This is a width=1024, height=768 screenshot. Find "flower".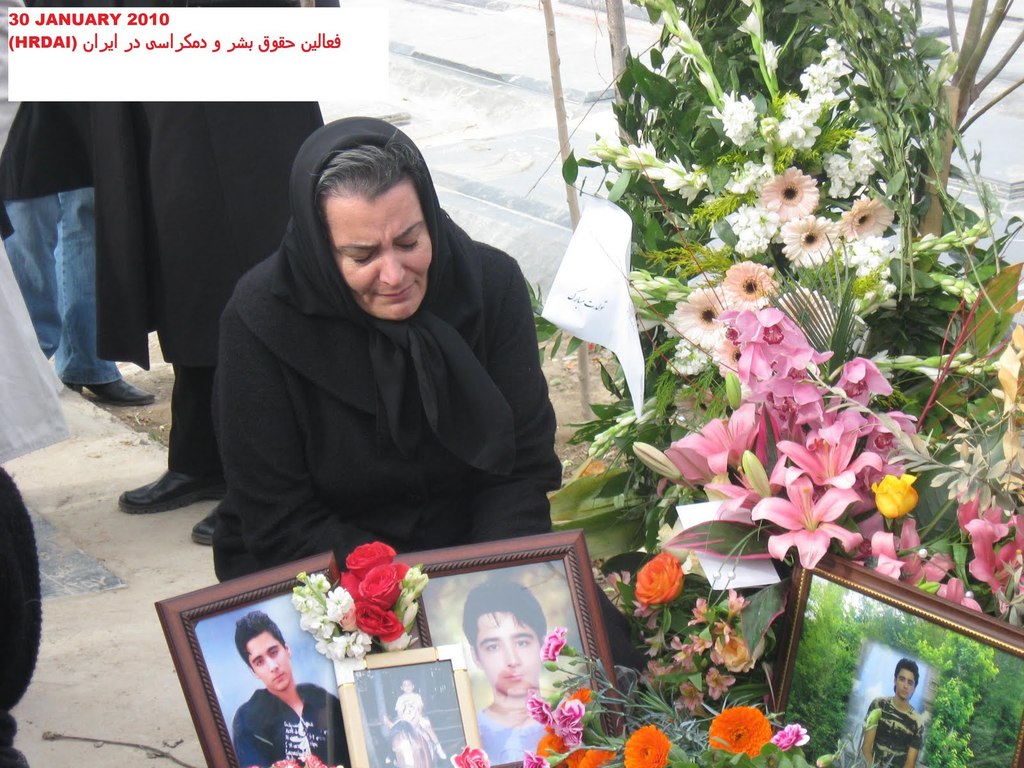
Bounding box: 769, 17, 883, 150.
